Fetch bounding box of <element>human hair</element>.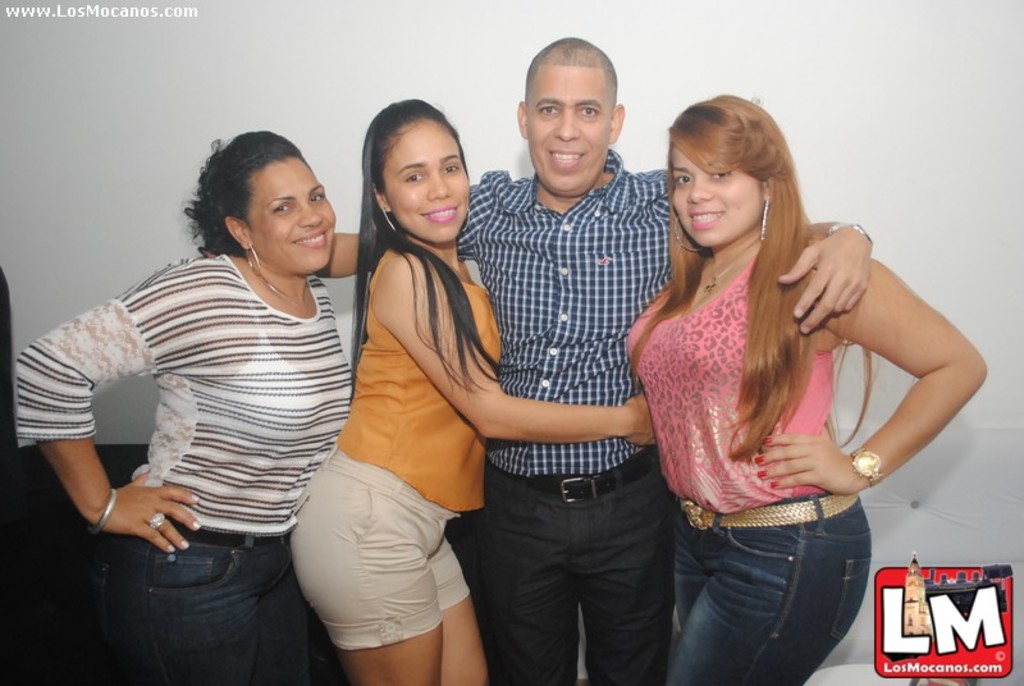
Bbox: left=527, top=40, right=613, bottom=118.
